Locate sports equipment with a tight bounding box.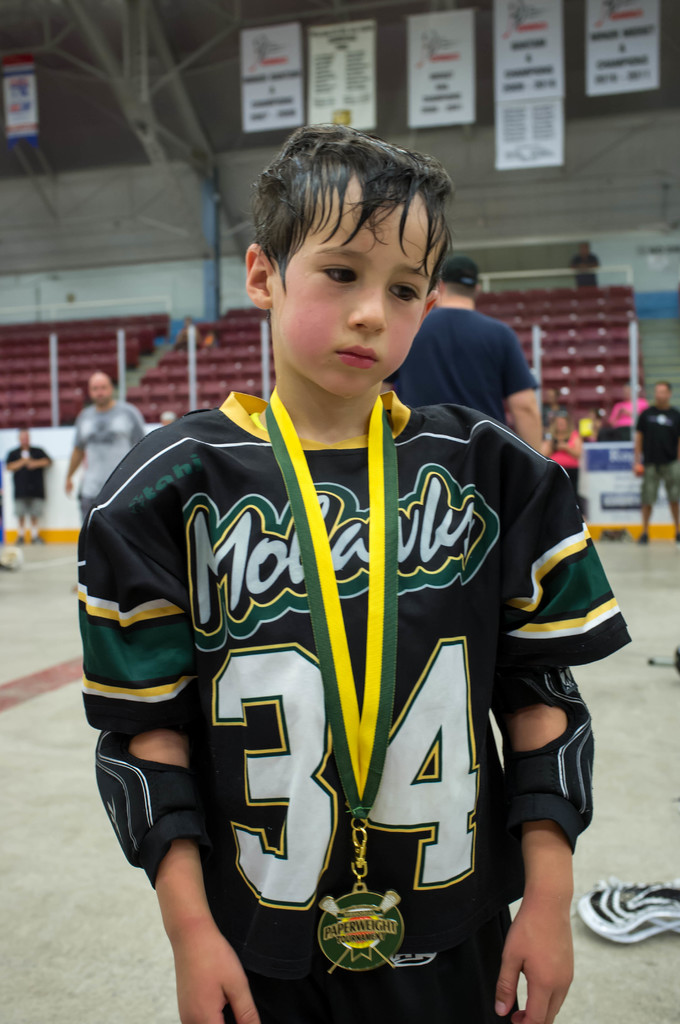
492/662/590/857.
